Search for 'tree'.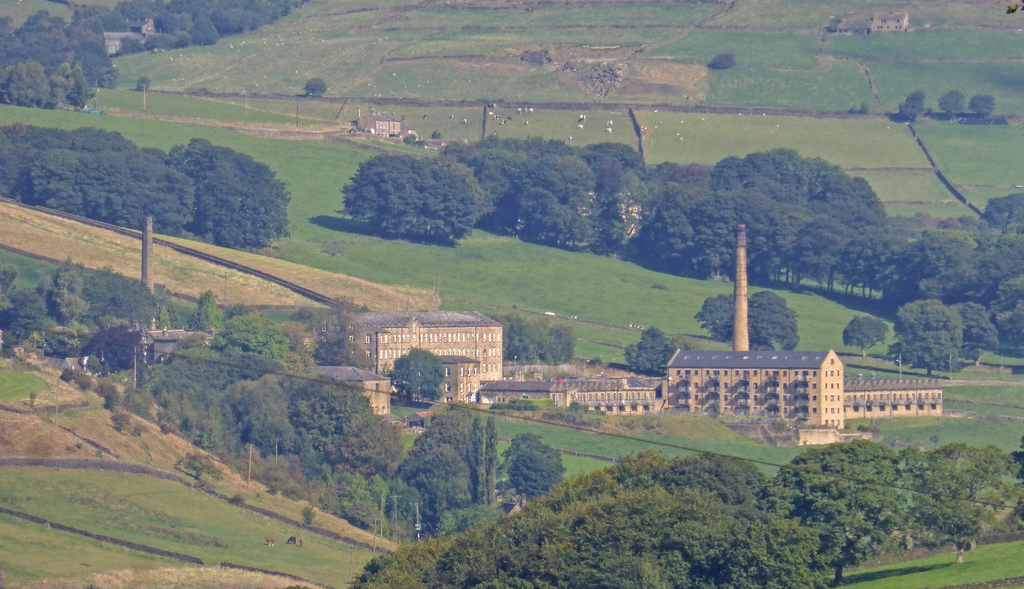
Found at locate(918, 448, 1021, 558).
